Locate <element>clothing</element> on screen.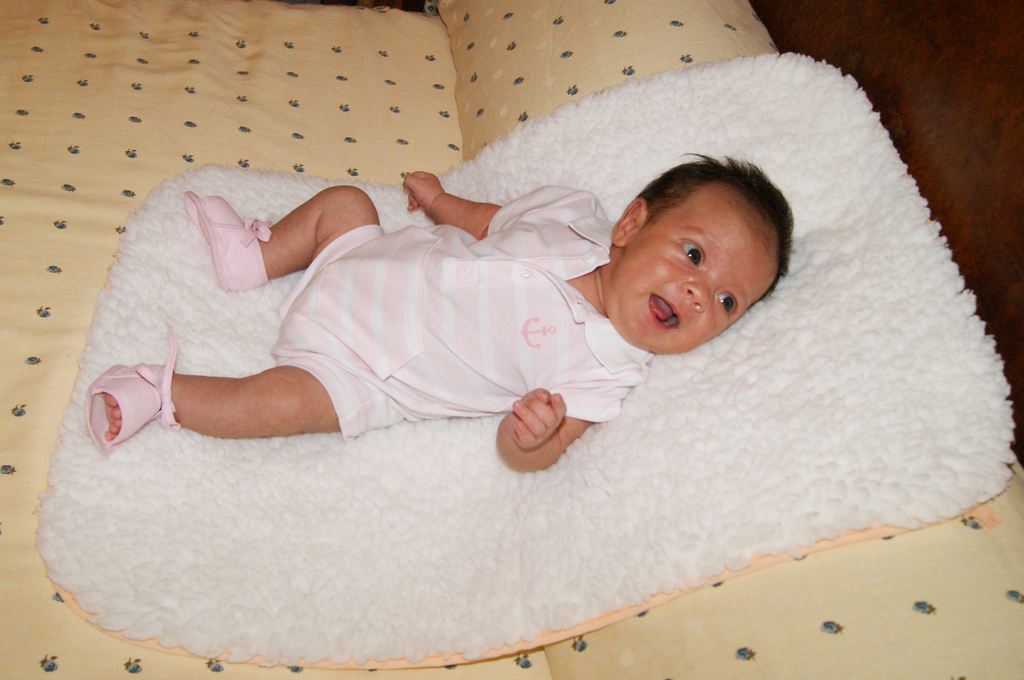
On screen at x1=273 y1=184 x2=655 y2=449.
